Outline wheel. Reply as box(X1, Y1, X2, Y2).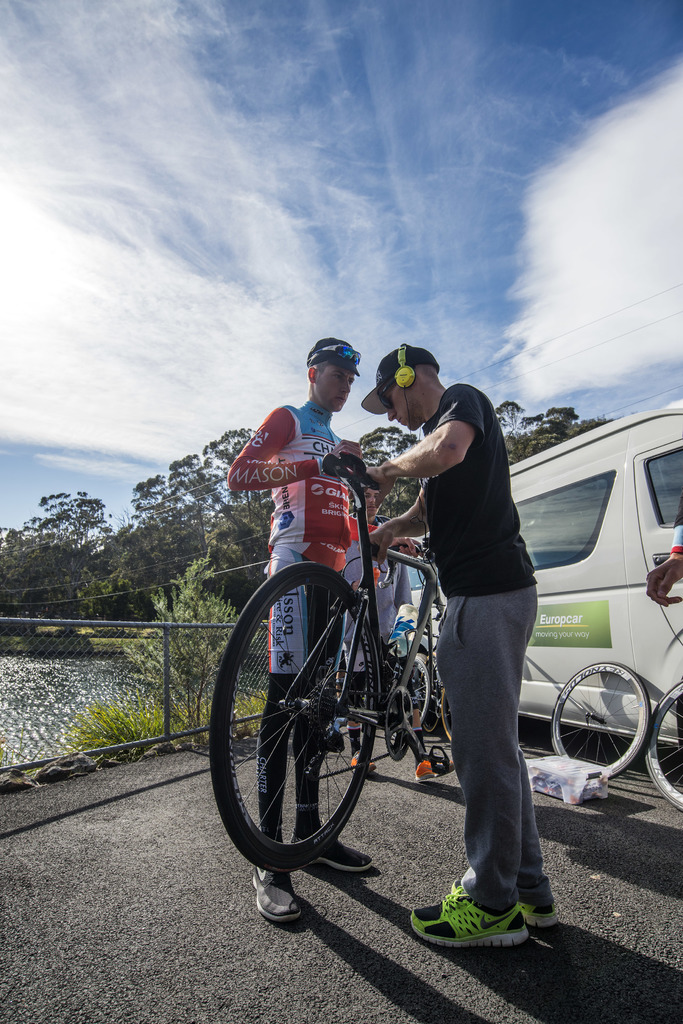
box(558, 669, 659, 787).
